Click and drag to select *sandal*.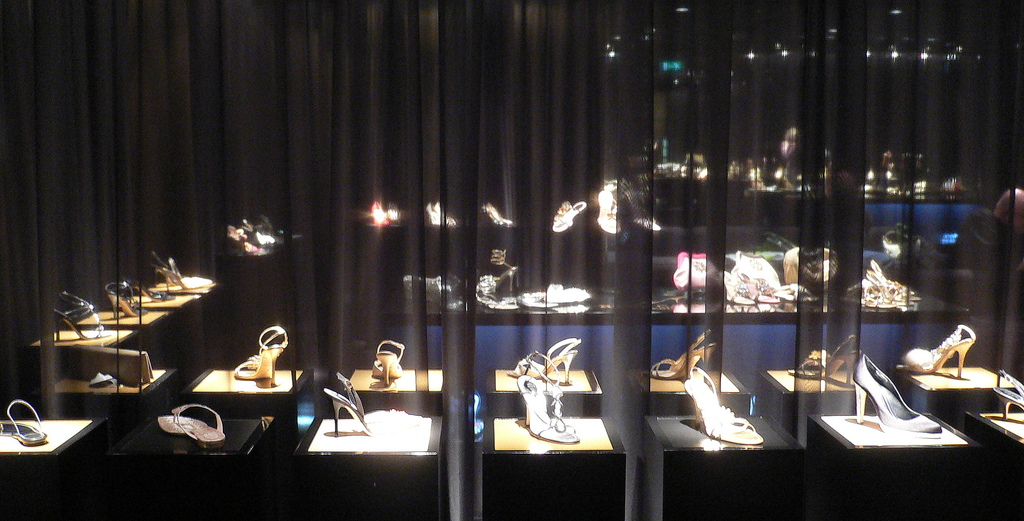
Selection: {"left": 902, "top": 322, "right": 976, "bottom": 375}.
